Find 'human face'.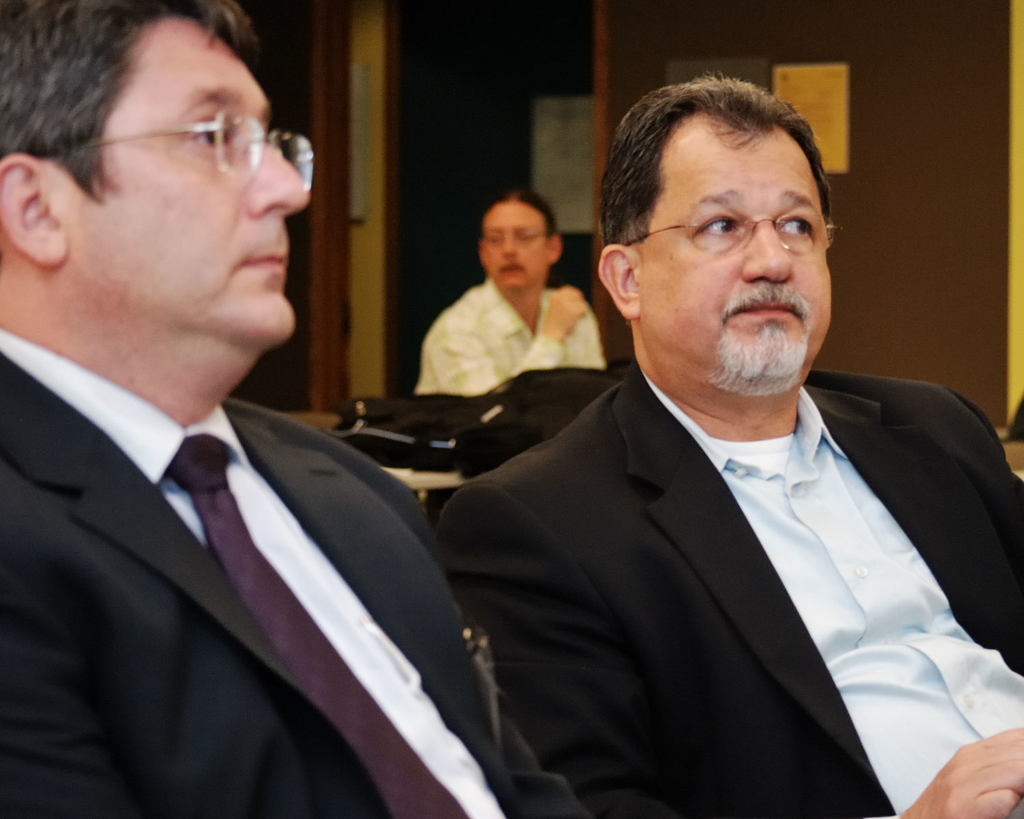
x1=69 y1=16 x2=310 y2=348.
